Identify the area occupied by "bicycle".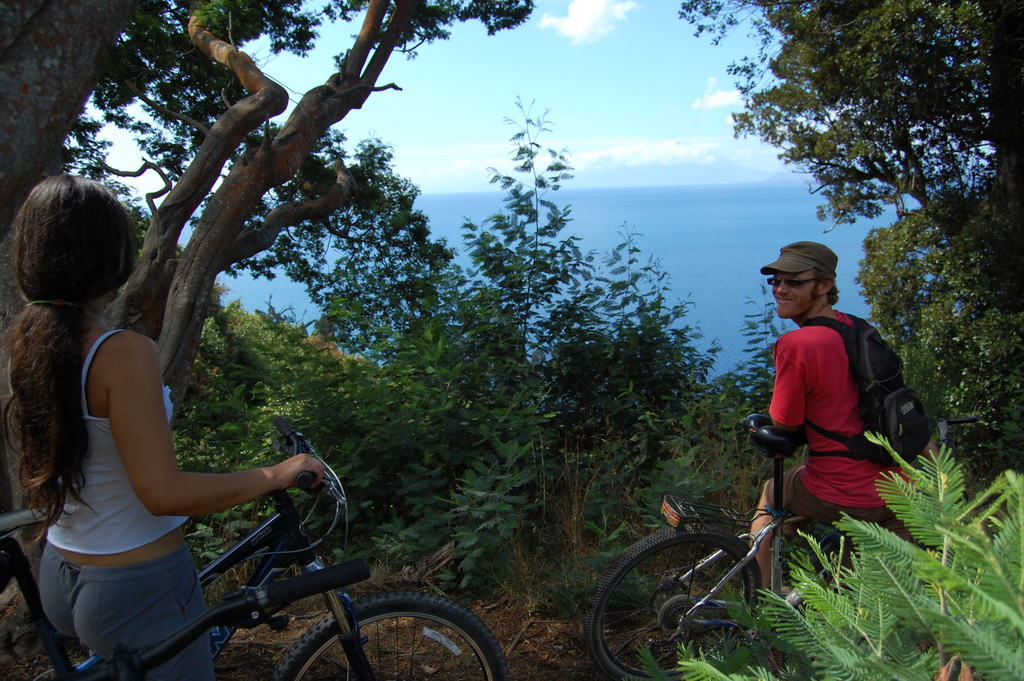
Area: l=589, t=411, r=984, b=680.
